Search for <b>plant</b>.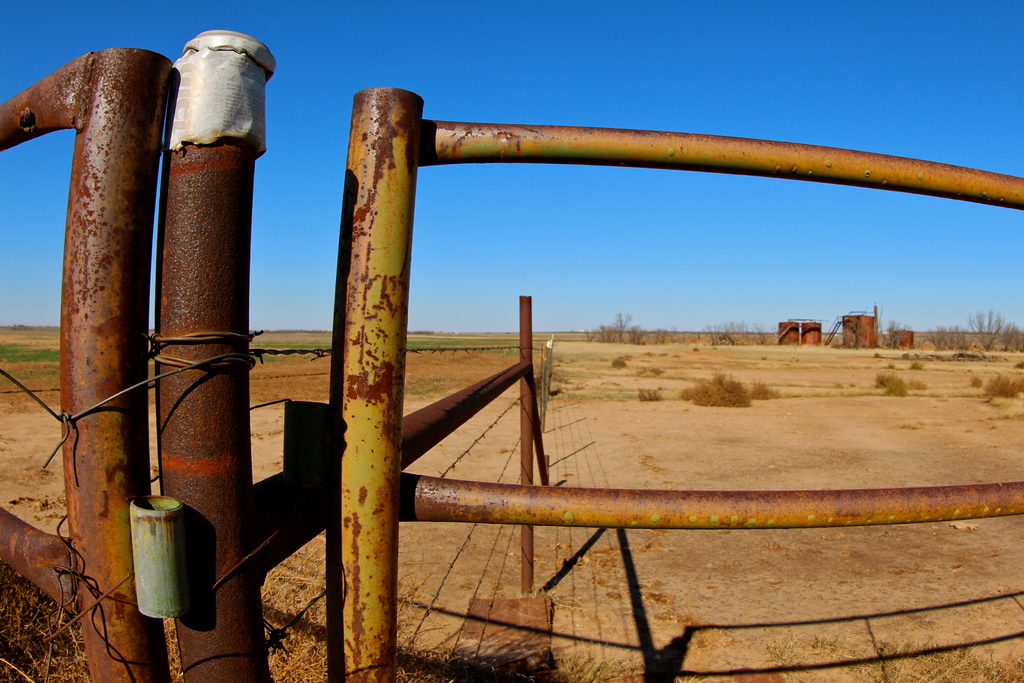
Found at select_region(614, 352, 626, 367).
